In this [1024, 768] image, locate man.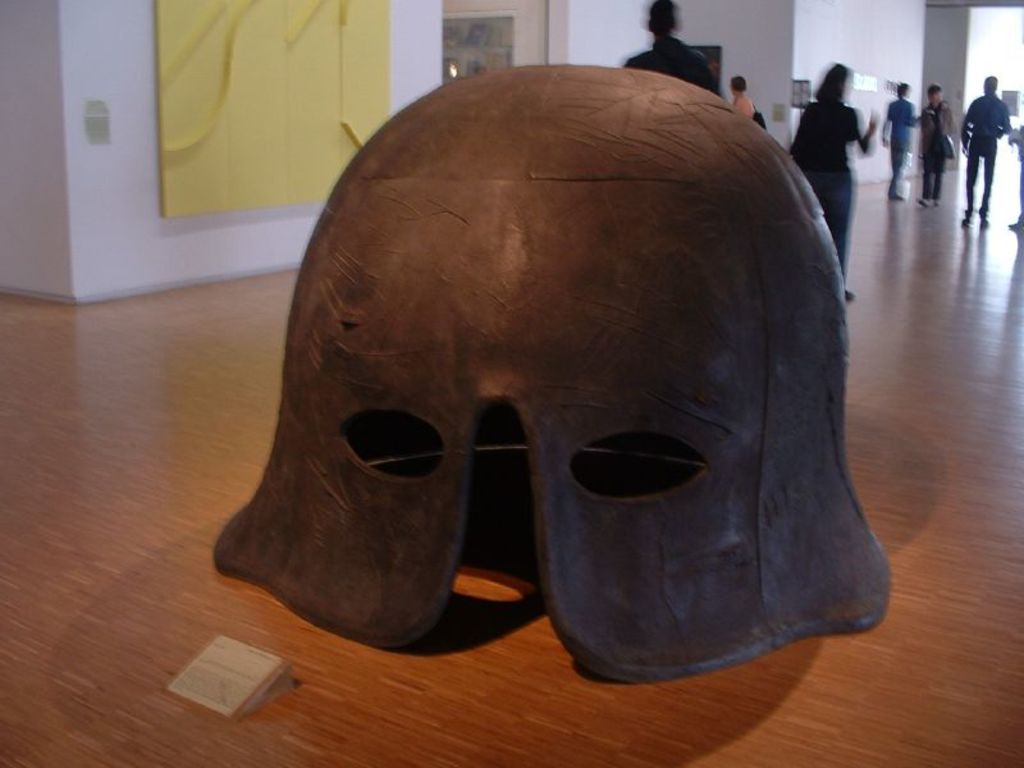
Bounding box: locate(956, 72, 1018, 224).
